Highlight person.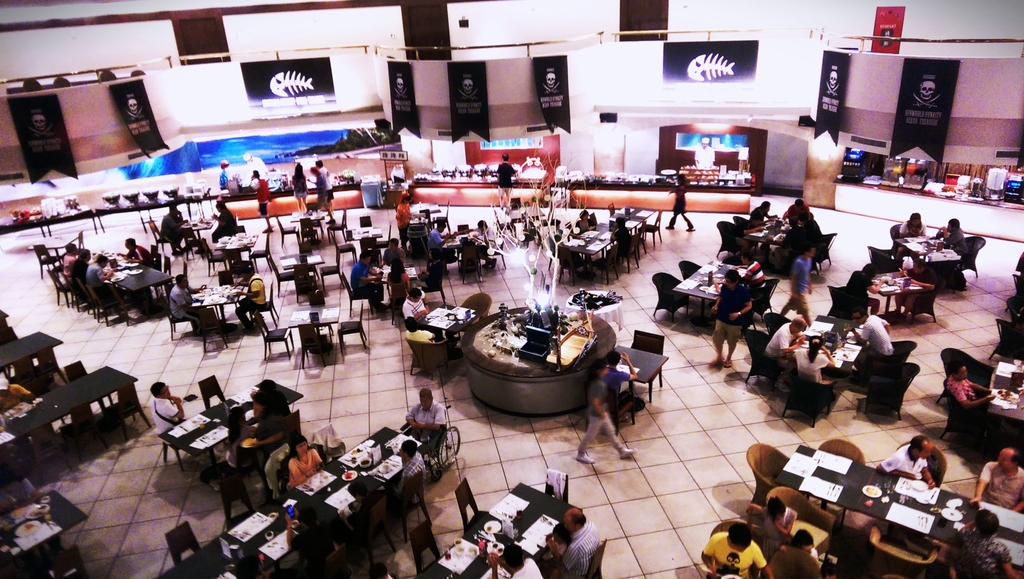
Highlighted region: [498,152,516,209].
